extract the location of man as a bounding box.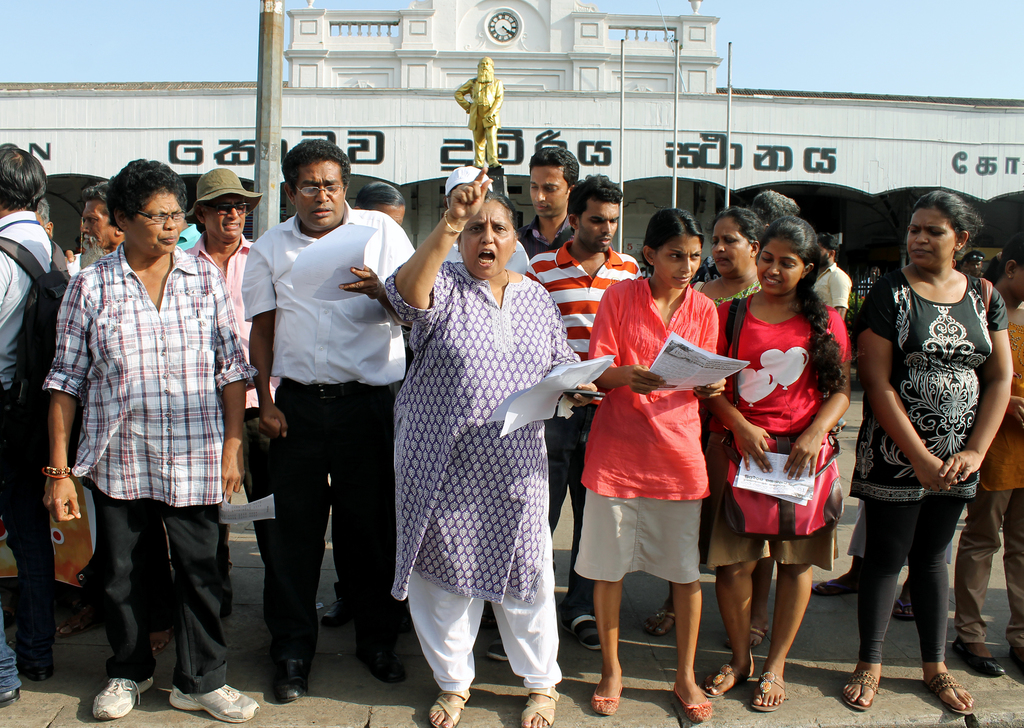
232/138/418/700.
